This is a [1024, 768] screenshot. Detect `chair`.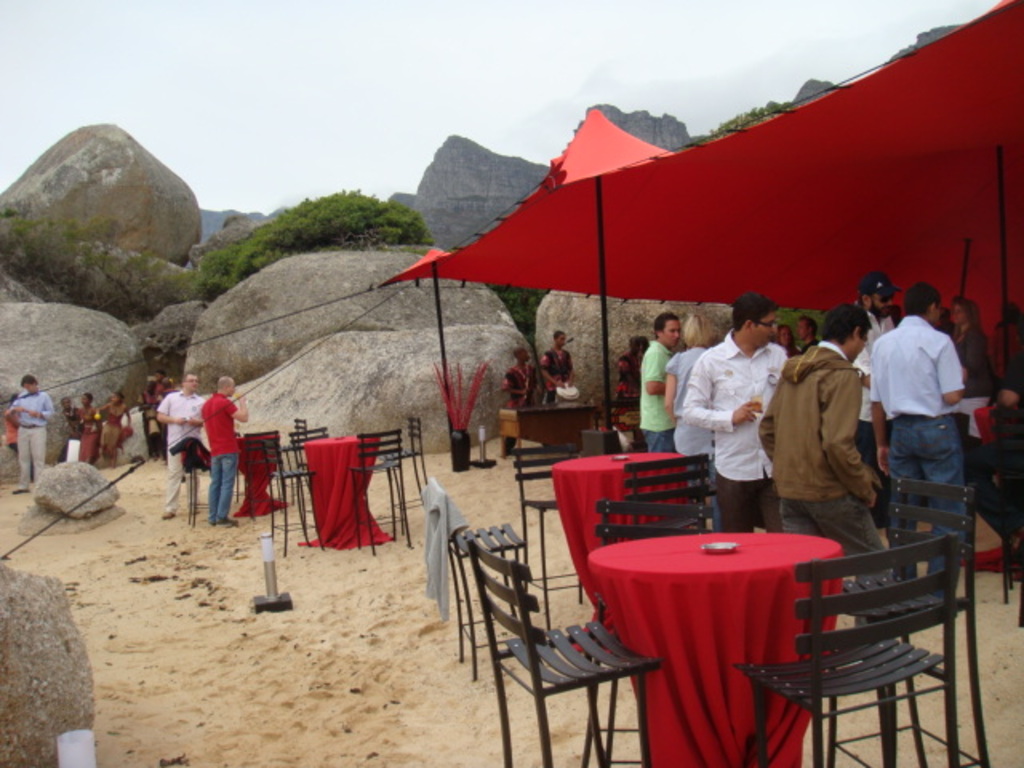
(left=626, top=456, right=718, bottom=546).
